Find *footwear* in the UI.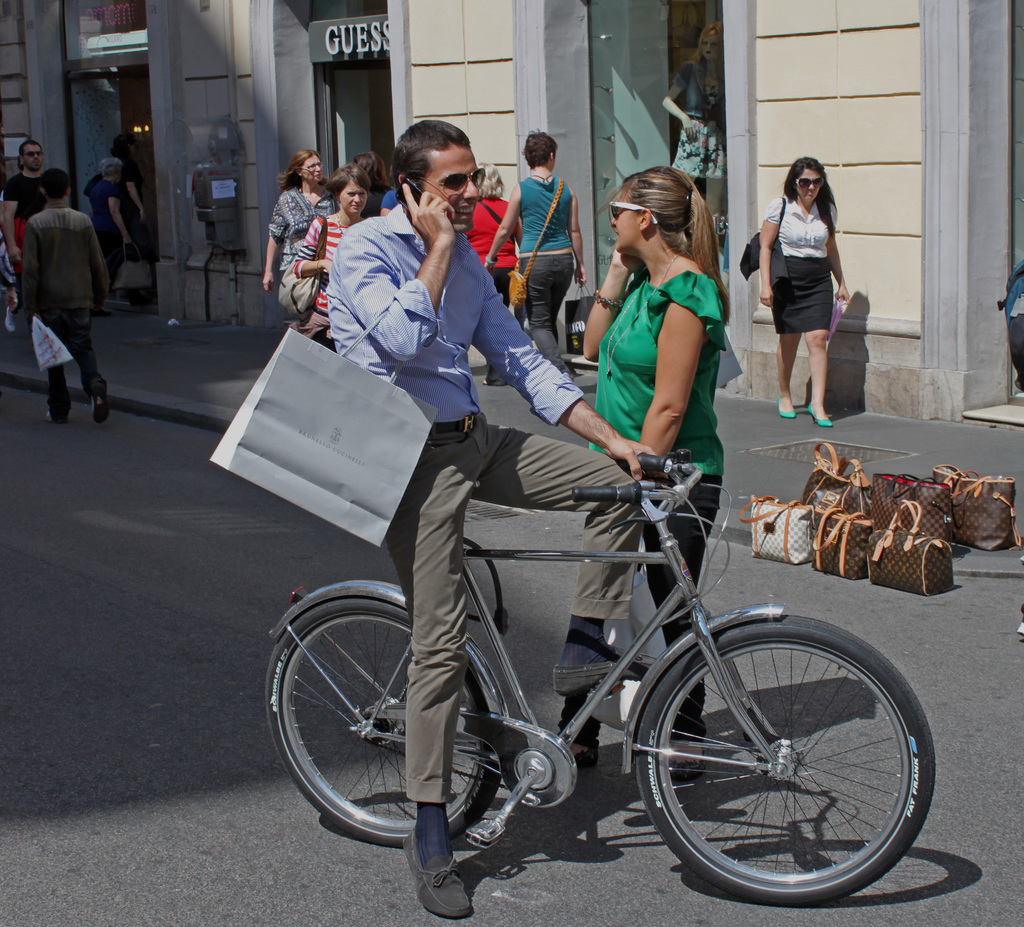
UI element at region(808, 406, 836, 428).
